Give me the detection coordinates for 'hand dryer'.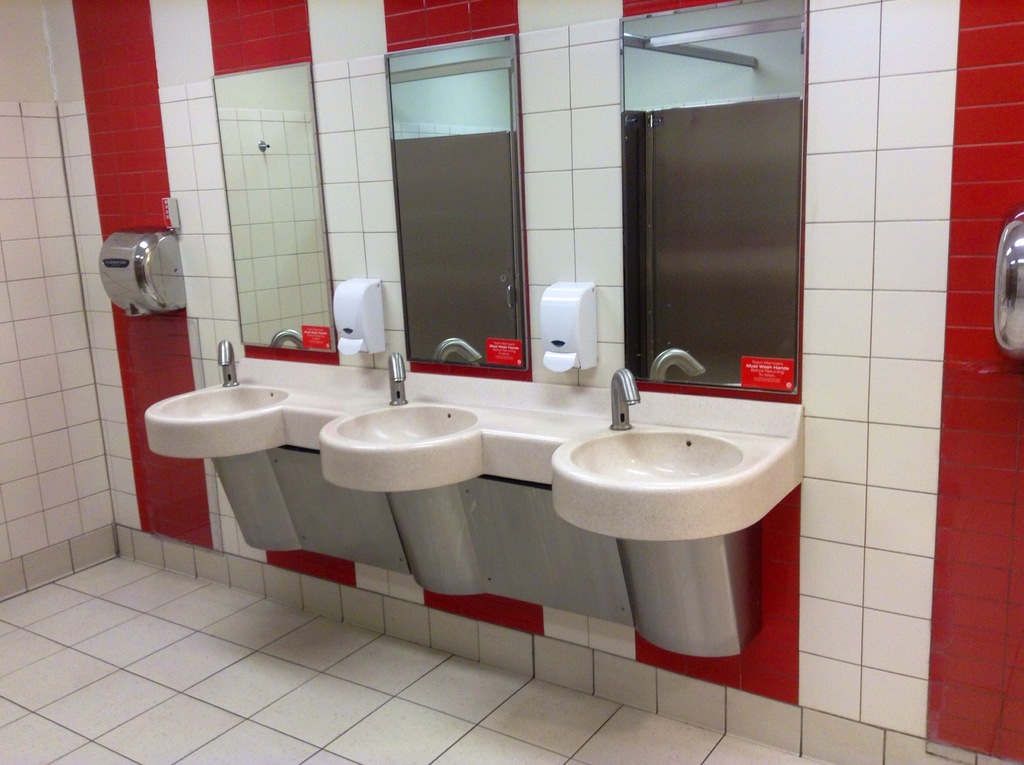
locate(102, 234, 181, 318).
